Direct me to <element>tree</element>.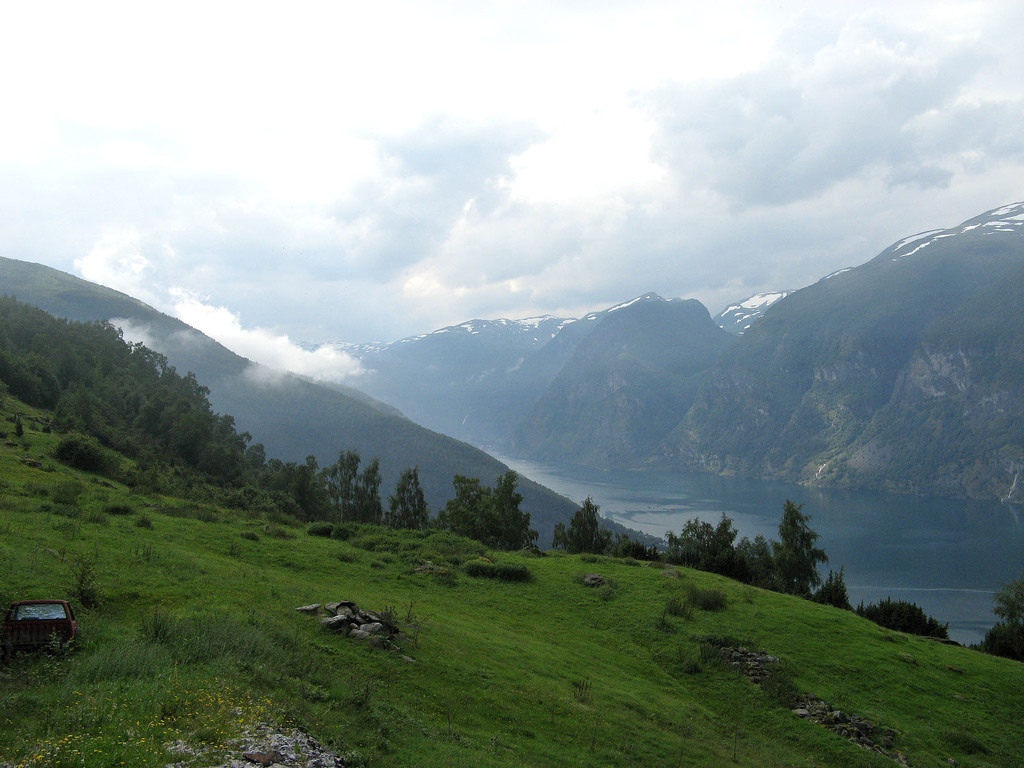
Direction: 757,497,844,604.
